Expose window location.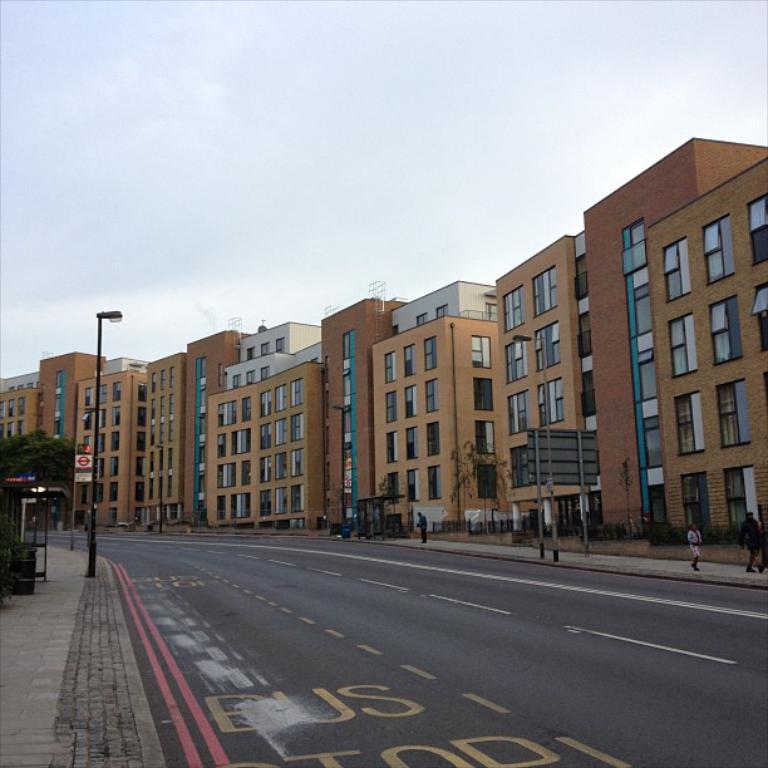
Exposed at 405, 469, 417, 501.
